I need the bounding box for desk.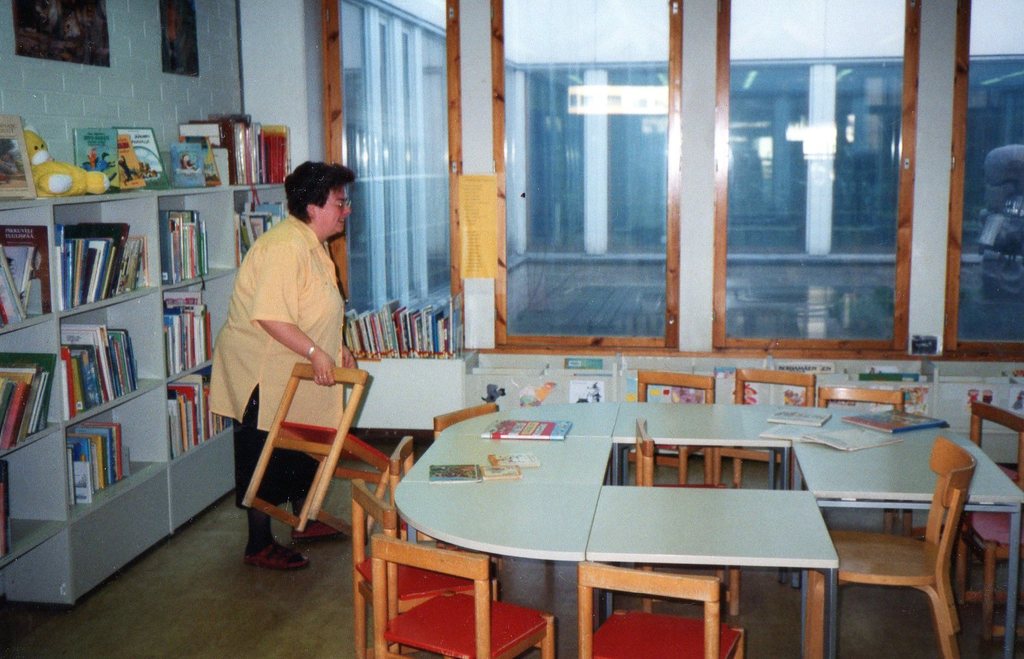
Here it is: locate(586, 486, 838, 658).
